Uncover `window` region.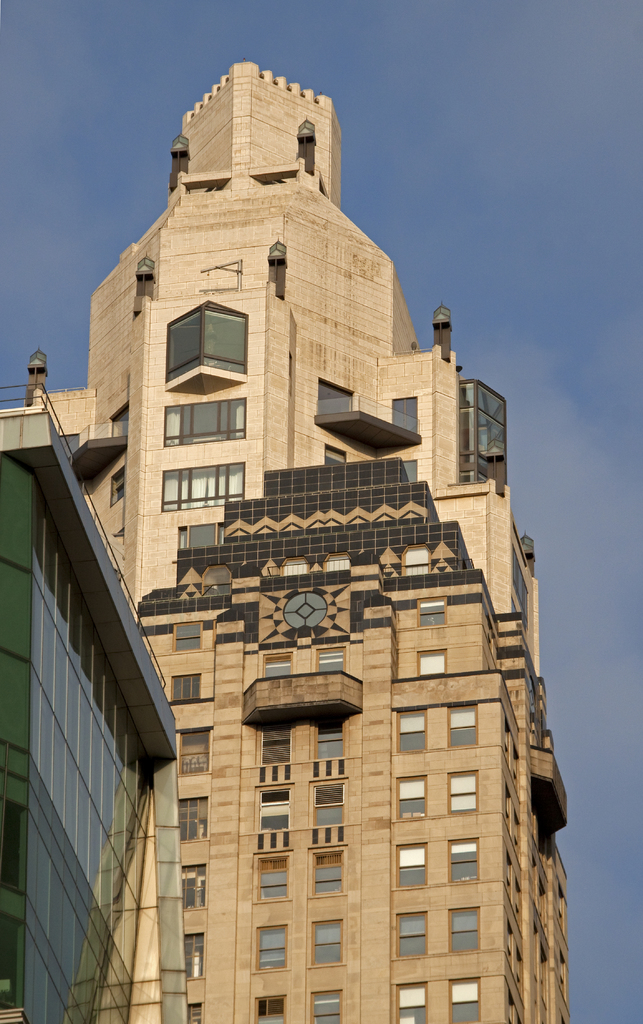
Uncovered: box(312, 988, 345, 1023).
